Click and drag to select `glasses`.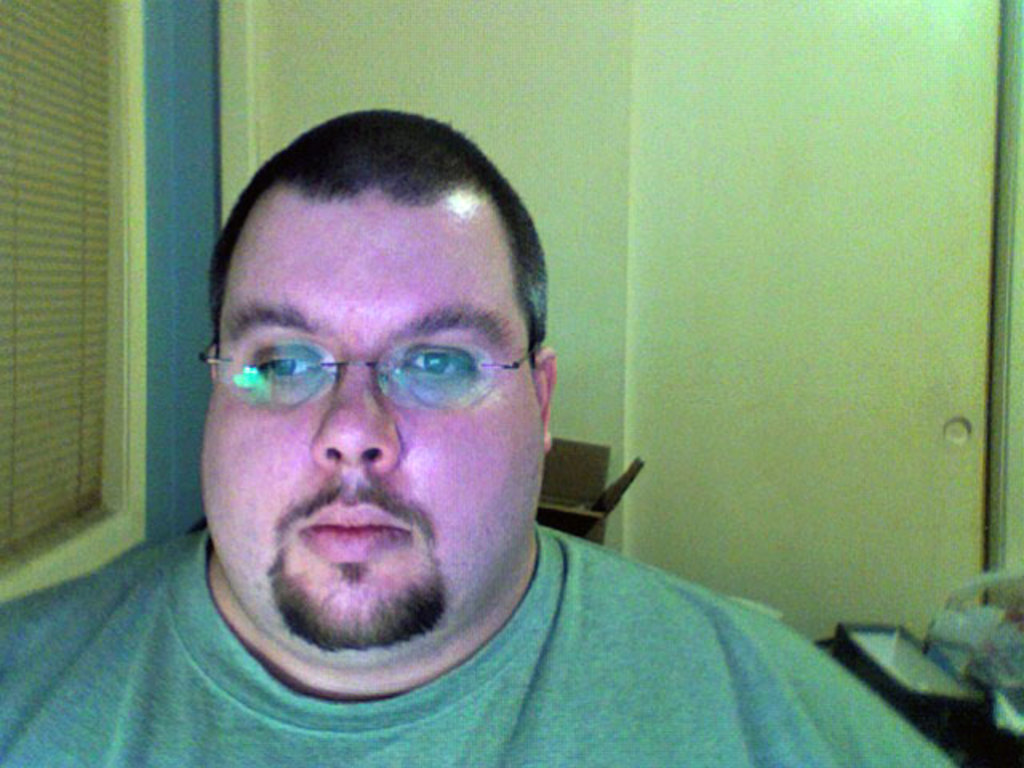
Selection: (x1=197, y1=315, x2=534, y2=426).
